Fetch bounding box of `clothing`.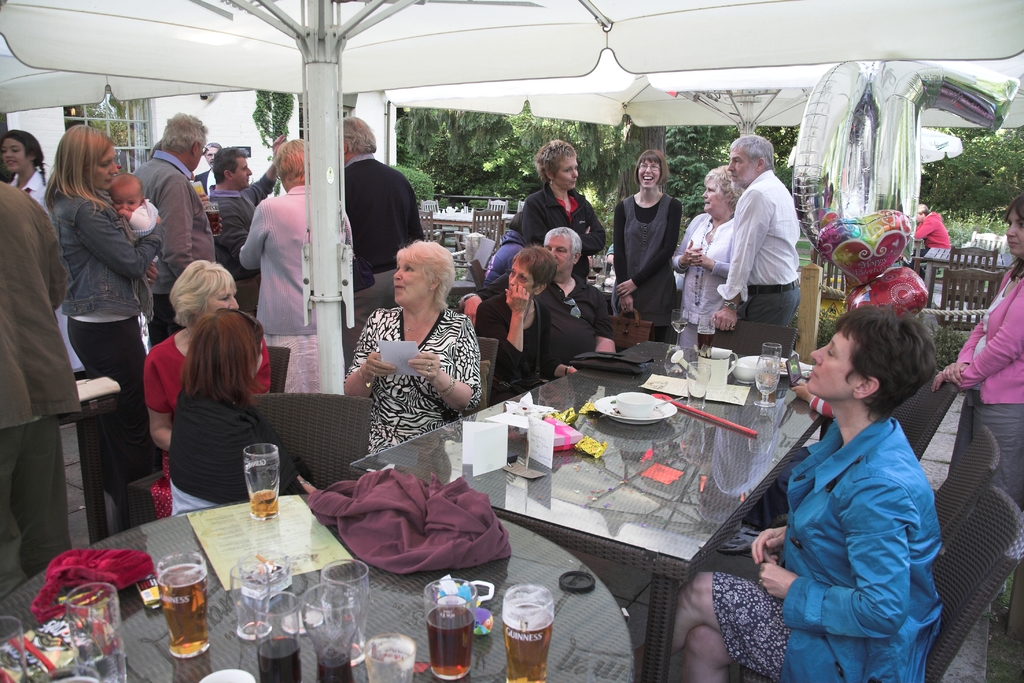
Bbox: 472,283,555,403.
